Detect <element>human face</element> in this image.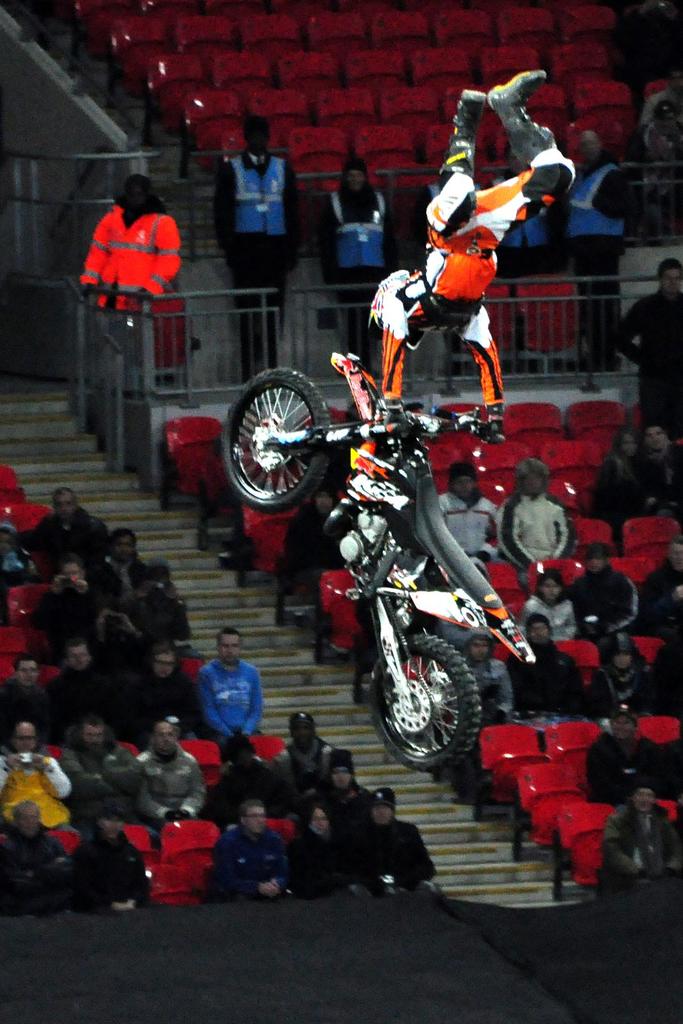
Detection: pyautogui.locateOnScreen(308, 806, 332, 836).
